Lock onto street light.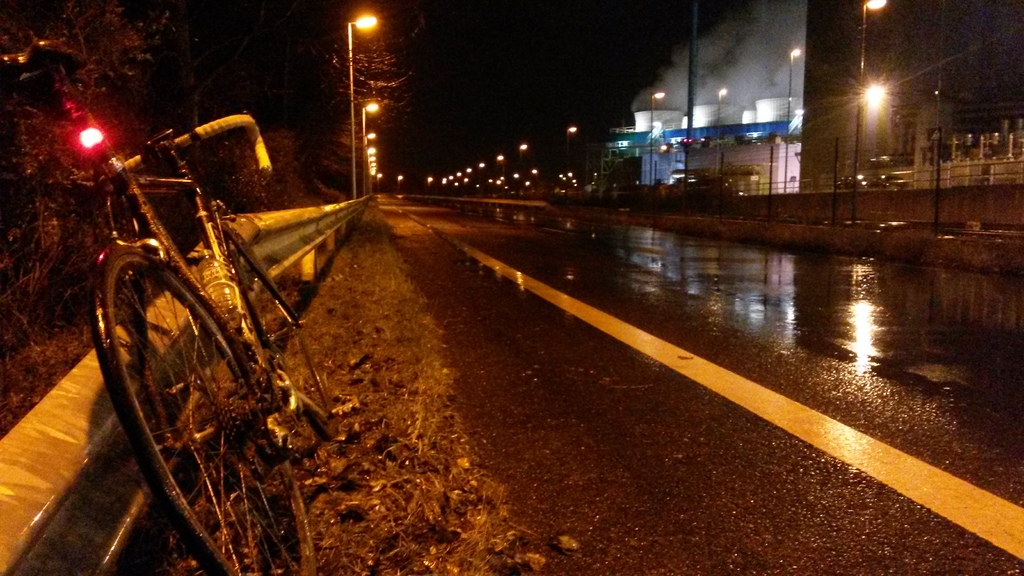
Locked: l=341, t=11, r=378, b=206.
